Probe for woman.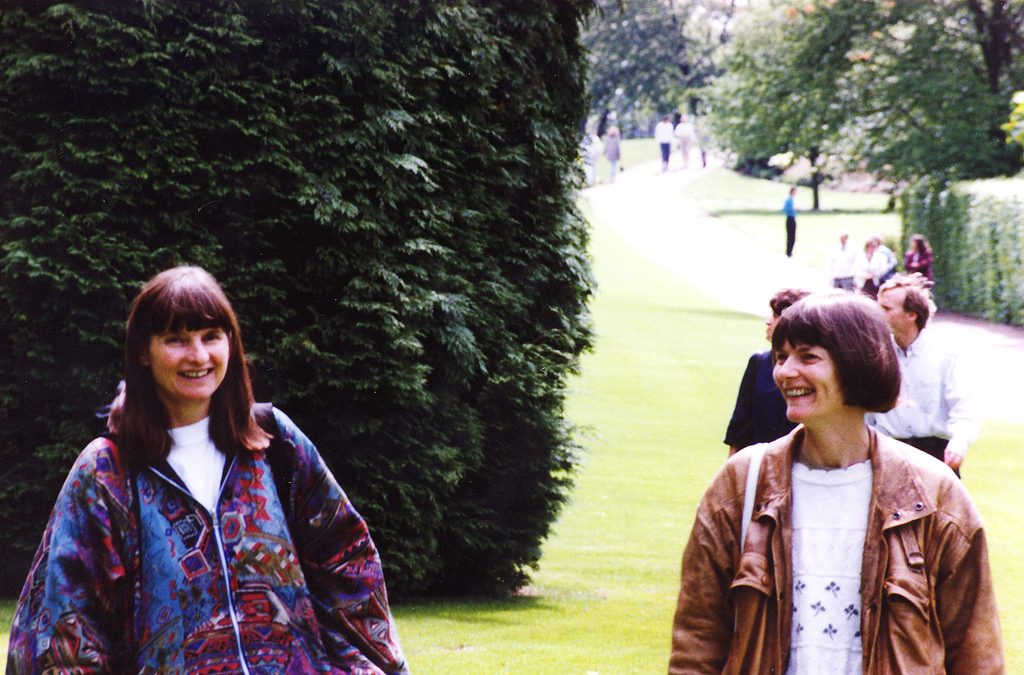
Probe result: {"x1": 600, "y1": 122, "x2": 625, "y2": 184}.
